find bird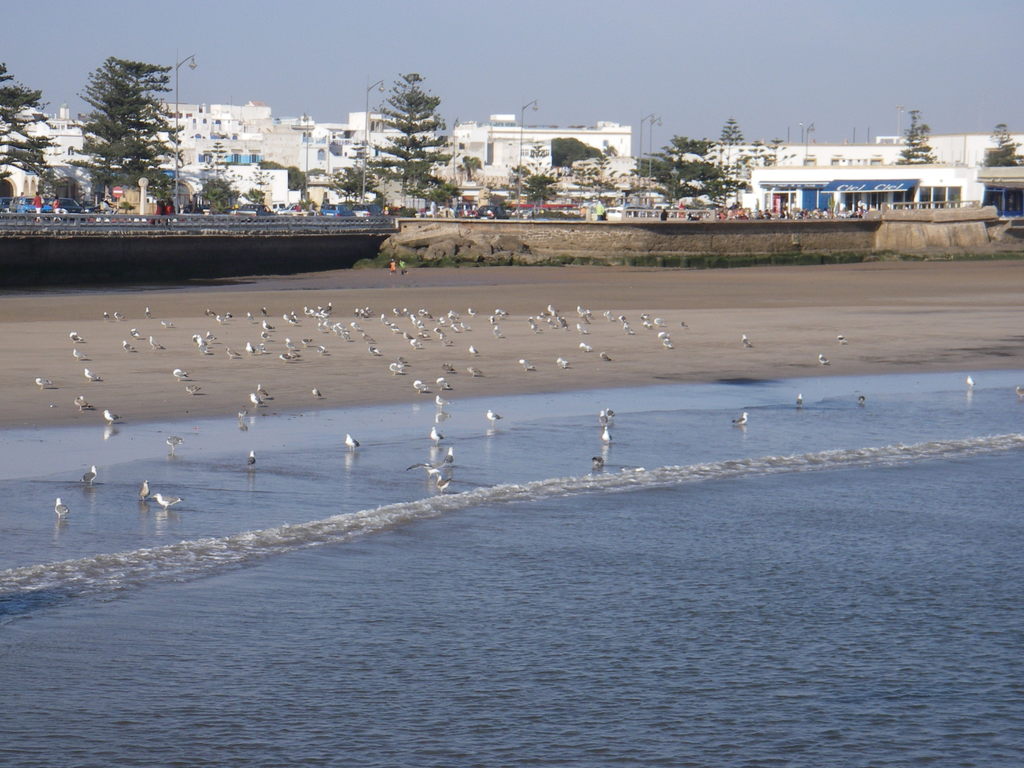
(76, 392, 93, 408)
